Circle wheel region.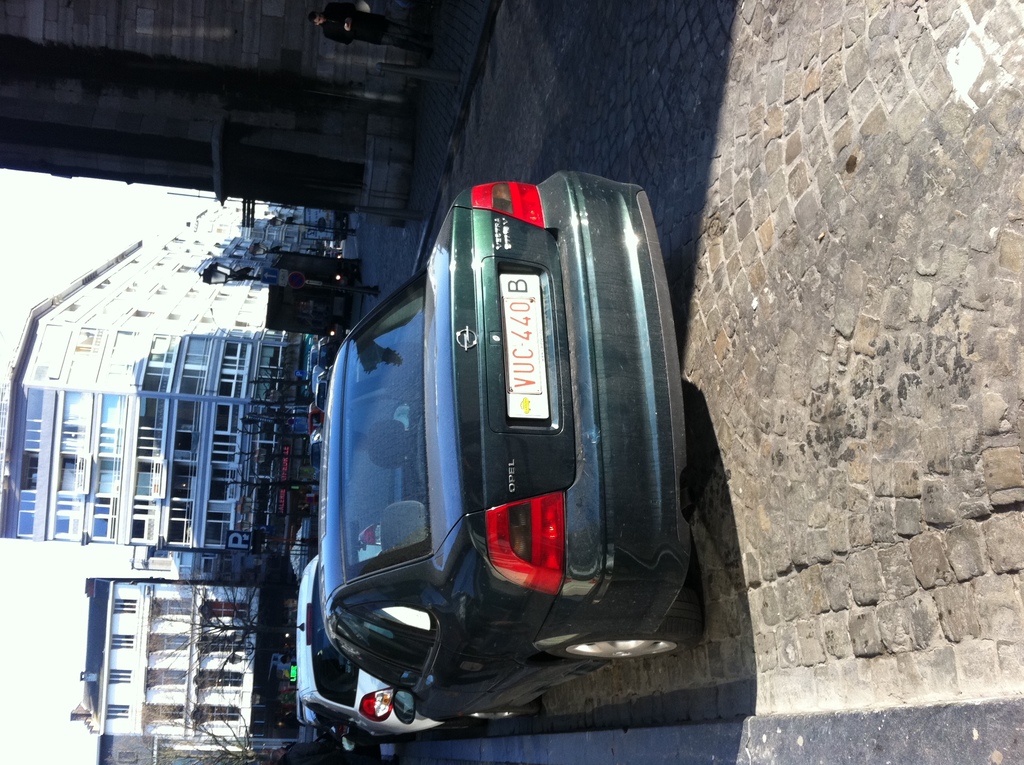
Region: crop(463, 702, 538, 715).
